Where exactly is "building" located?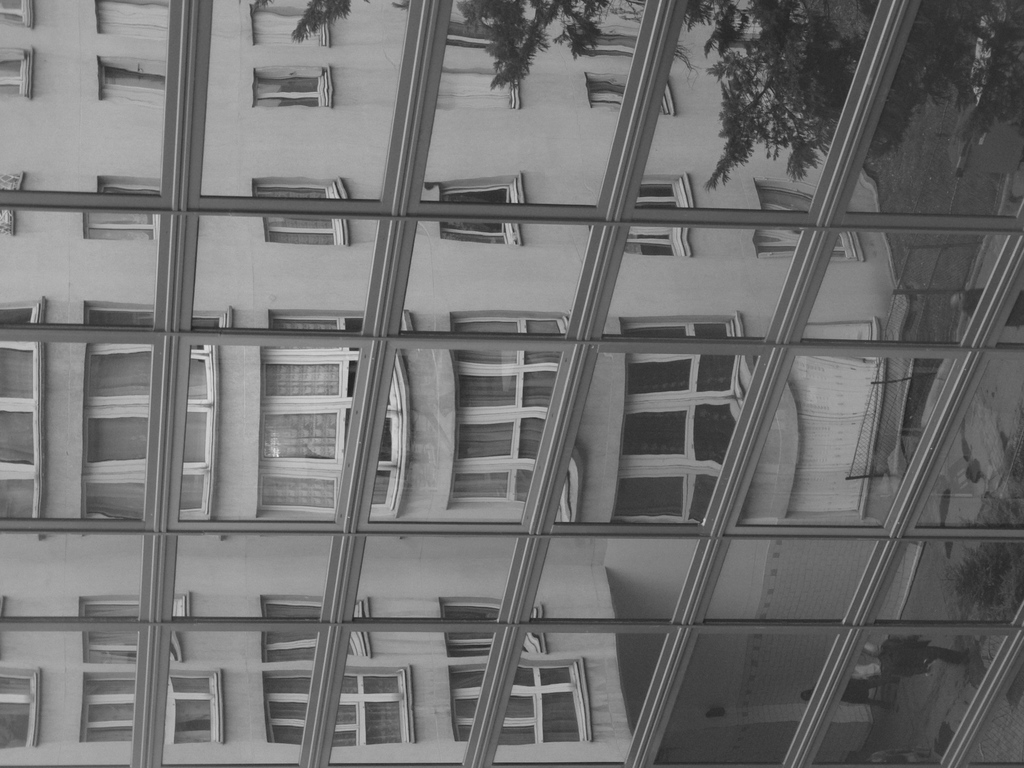
Its bounding box is [0,0,900,767].
